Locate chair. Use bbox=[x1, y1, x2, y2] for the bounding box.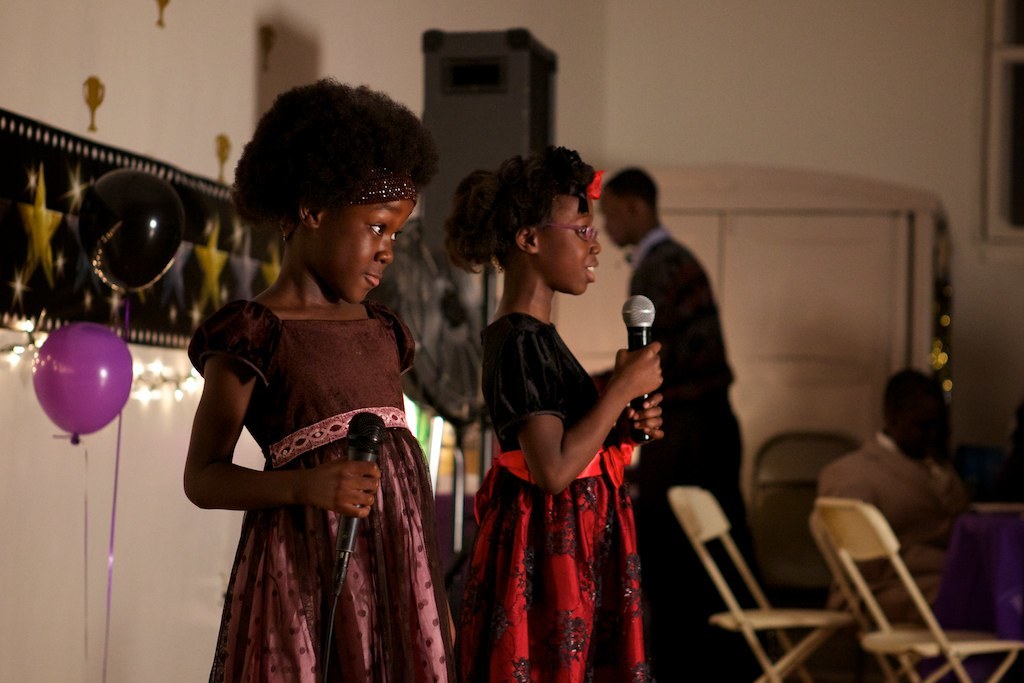
bbox=[747, 431, 869, 587].
